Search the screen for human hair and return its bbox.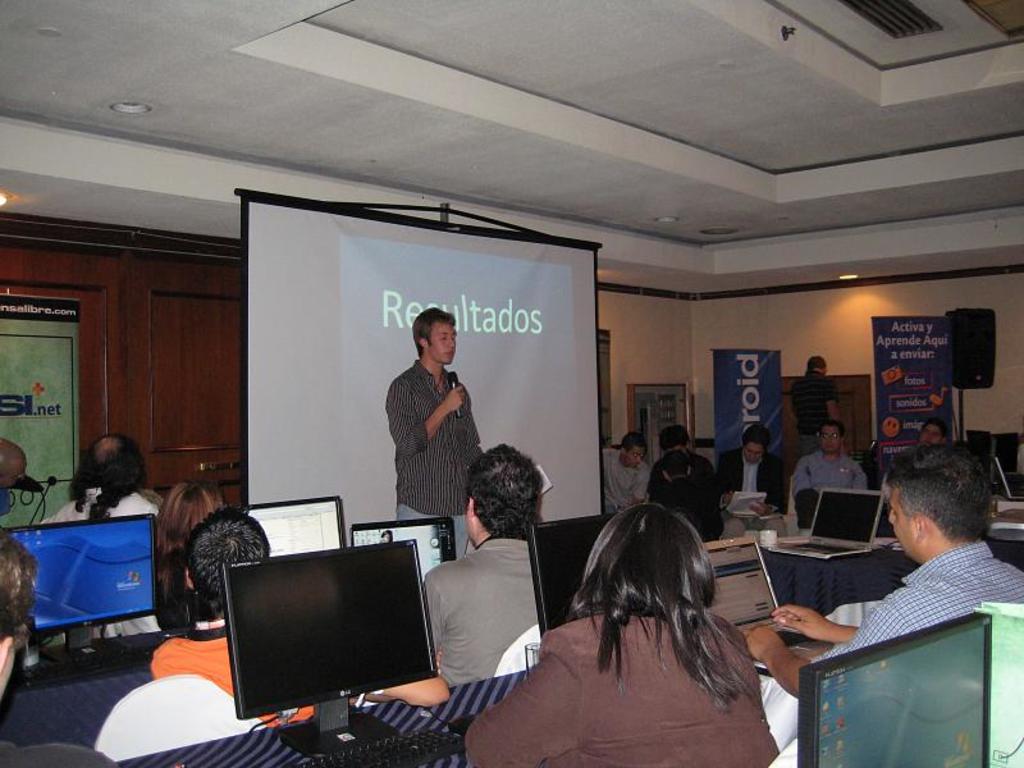
Found: box(883, 443, 987, 543).
